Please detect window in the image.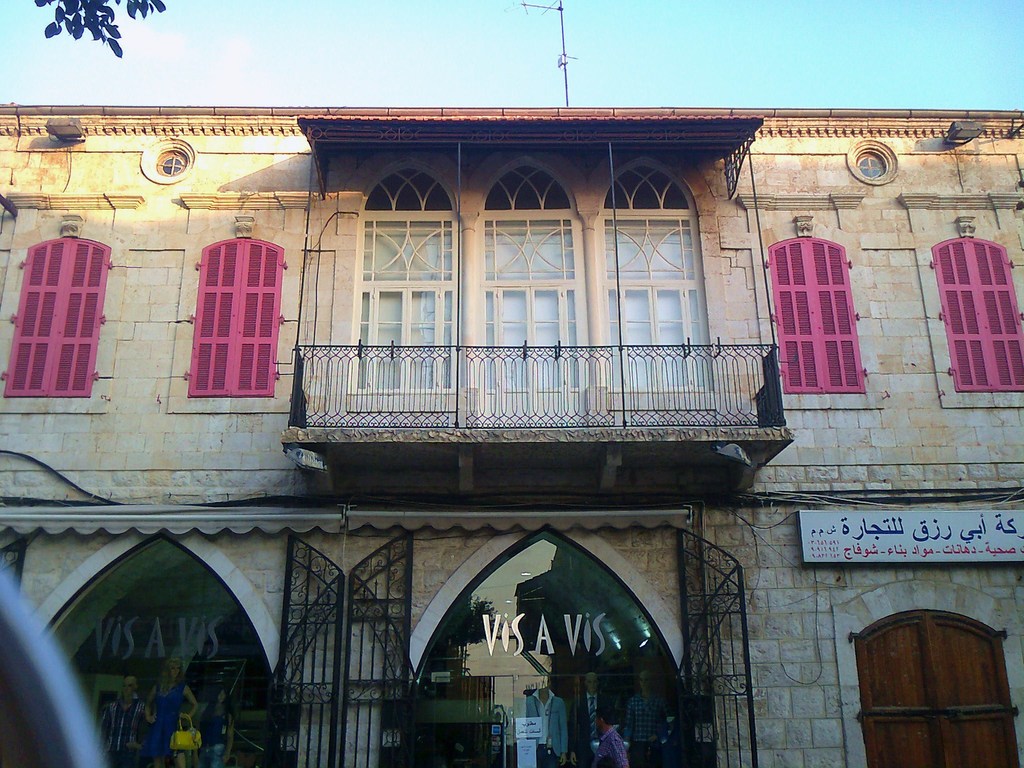
4 233 101 404.
